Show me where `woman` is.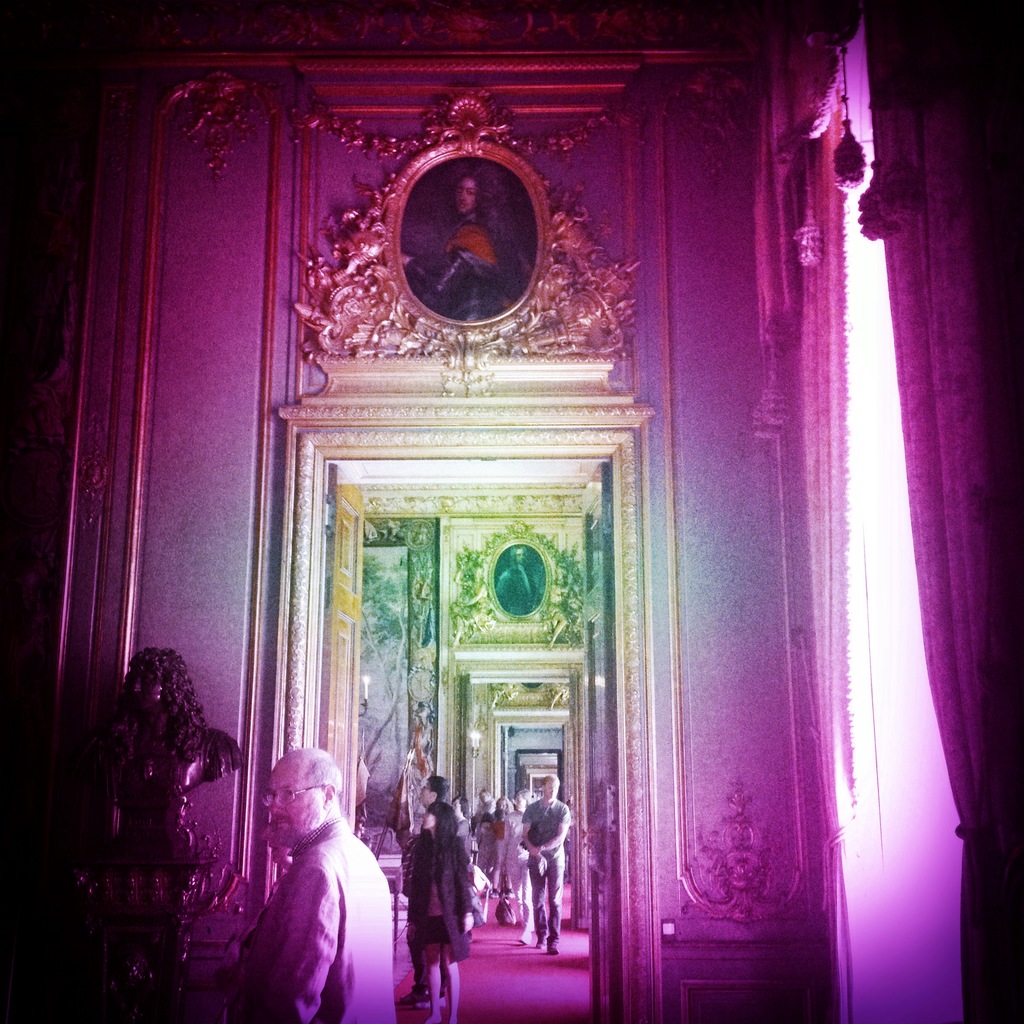
`woman` is at BBox(493, 790, 522, 854).
